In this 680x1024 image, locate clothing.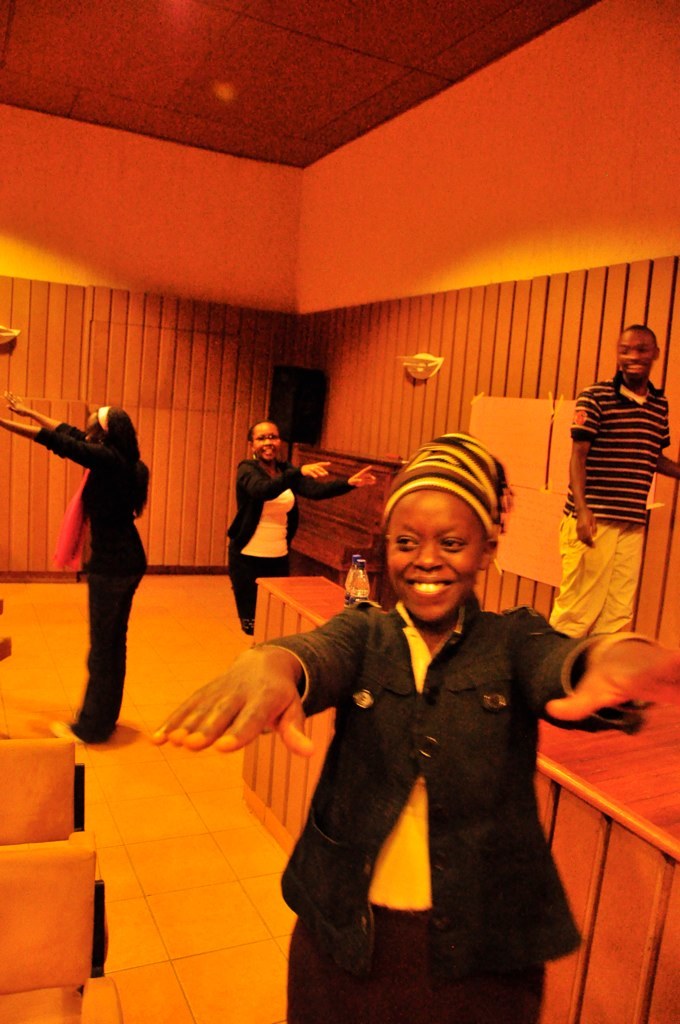
Bounding box: 31/421/151/745.
